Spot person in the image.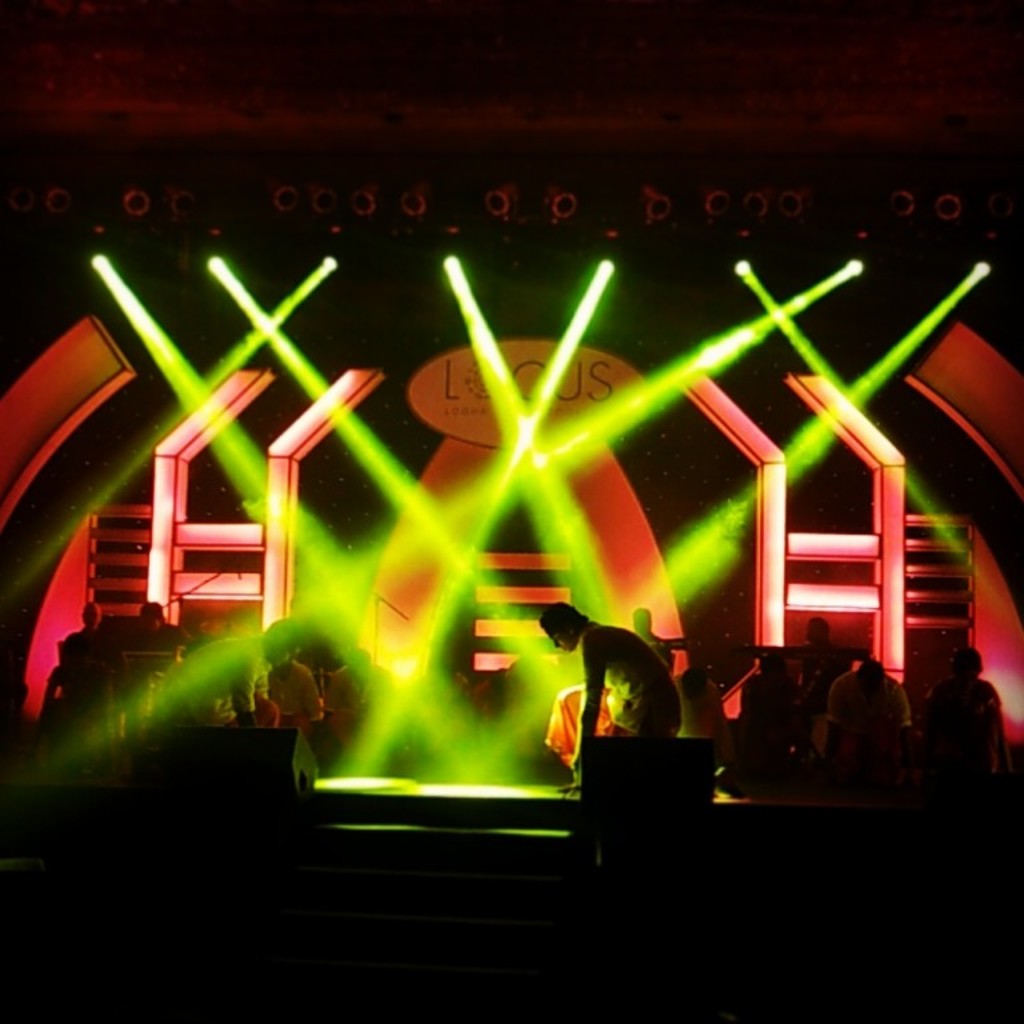
person found at {"x1": 823, "y1": 649, "x2": 915, "y2": 788}.
